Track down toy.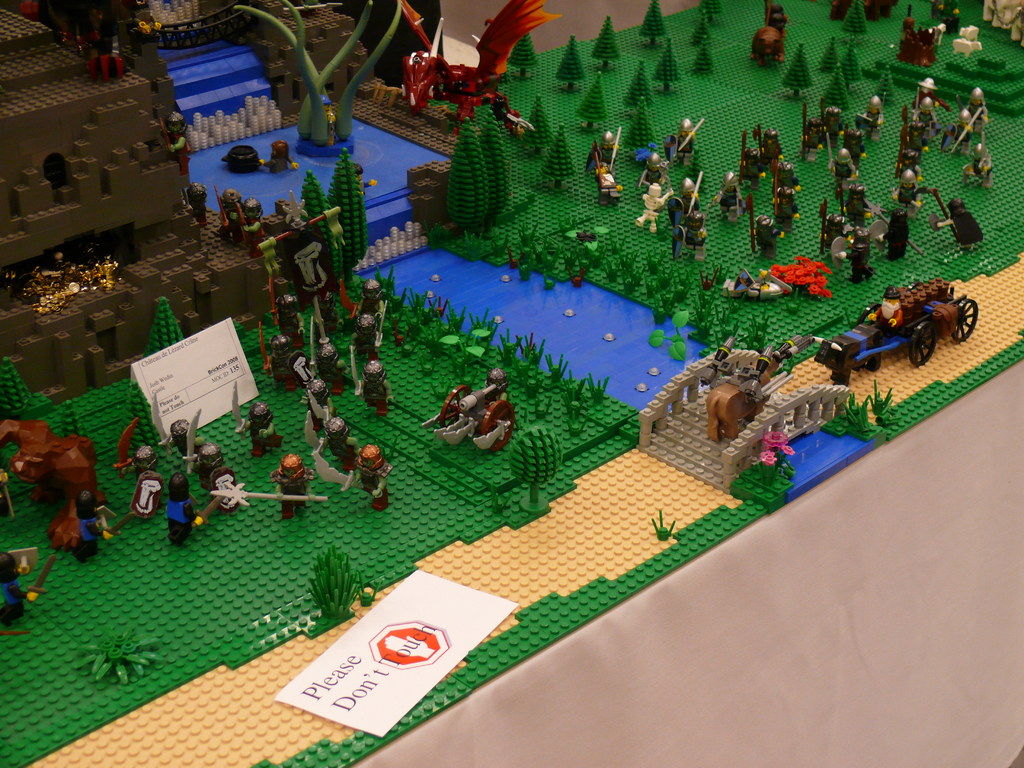
Tracked to box(801, 114, 830, 152).
